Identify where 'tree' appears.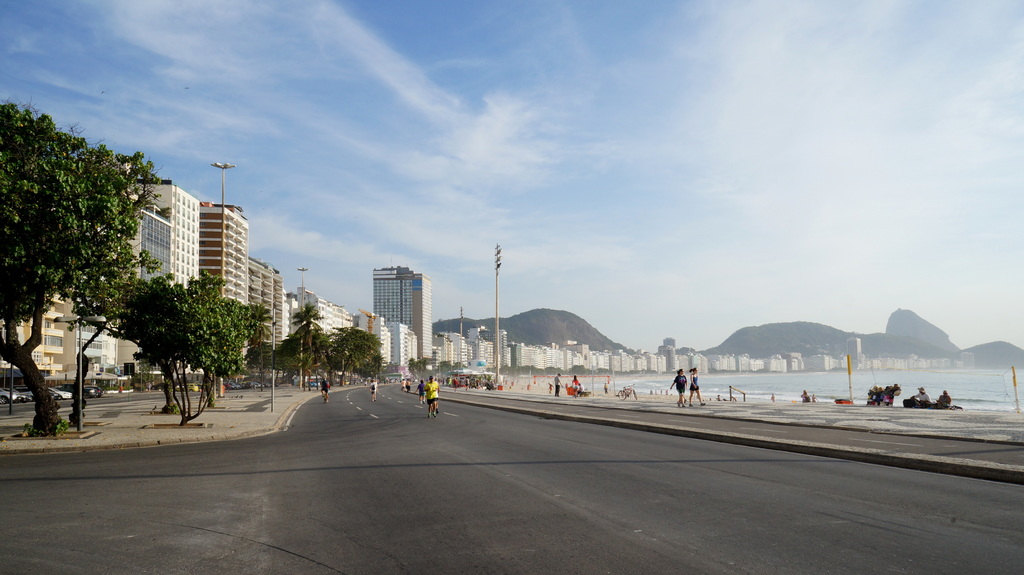
Appears at [x1=100, y1=276, x2=259, y2=429].
